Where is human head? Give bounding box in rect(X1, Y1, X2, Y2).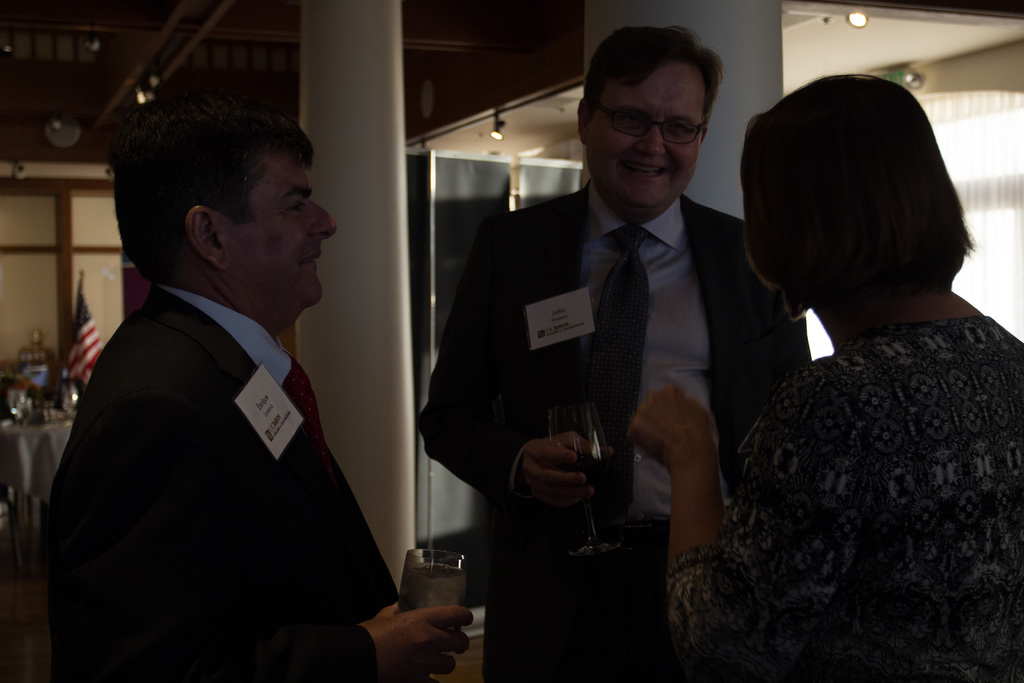
rect(575, 26, 722, 209).
